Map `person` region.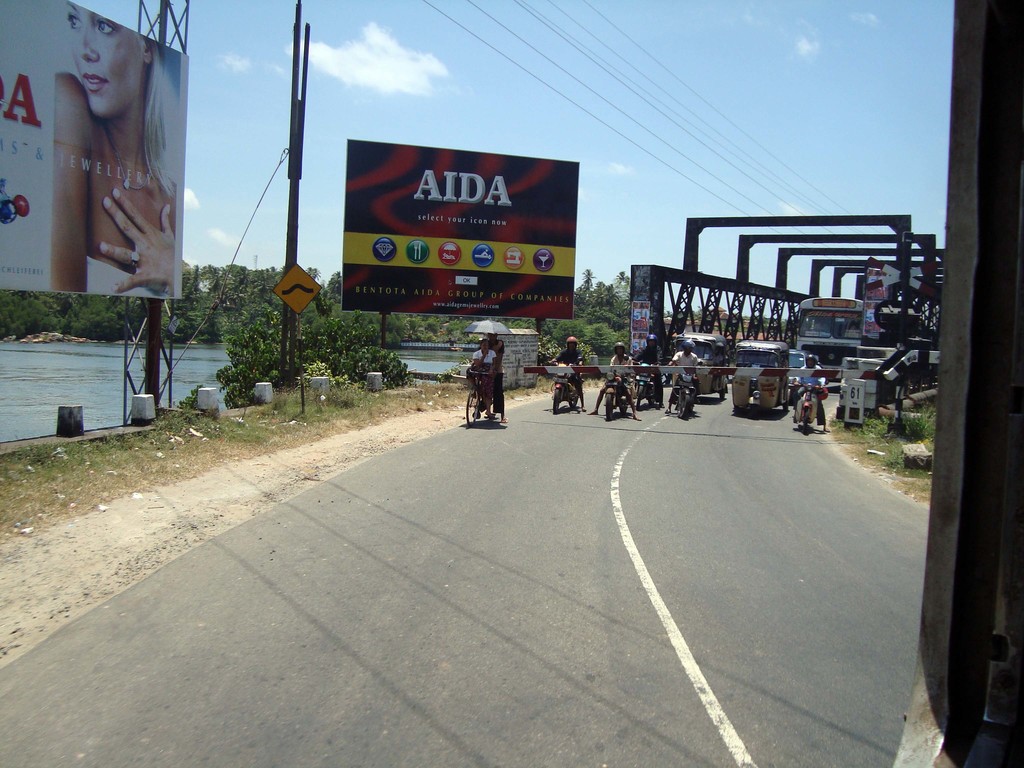
Mapped to 588/346/639/416.
